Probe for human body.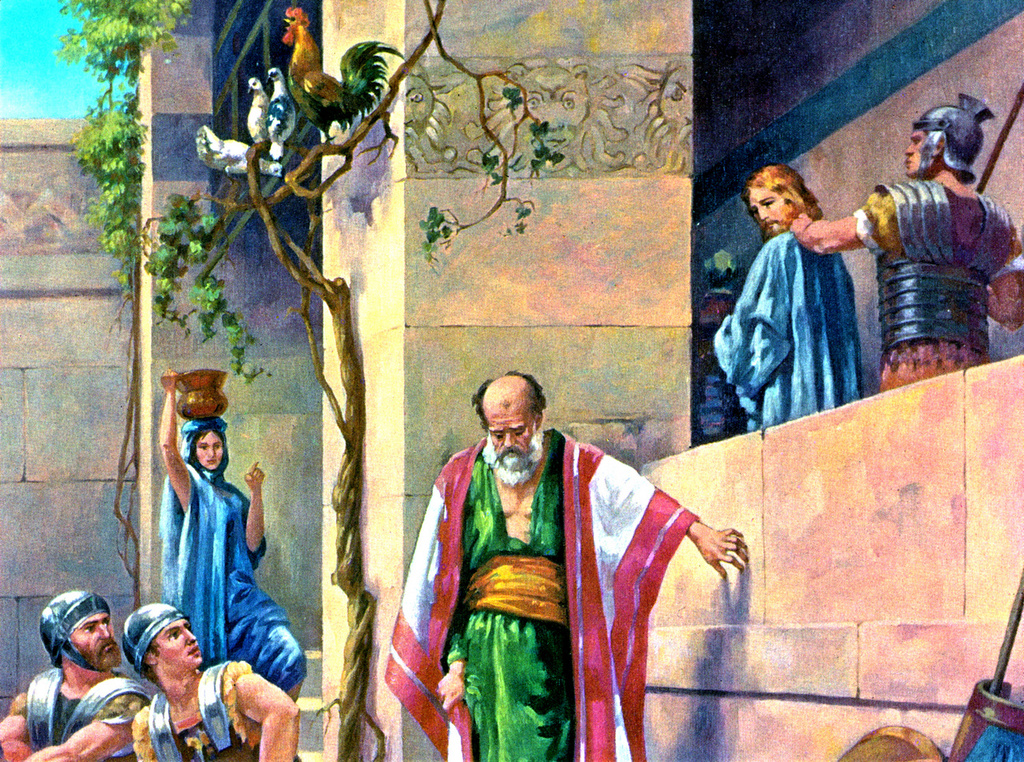
Probe result: box=[719, 146, 862, 435].
